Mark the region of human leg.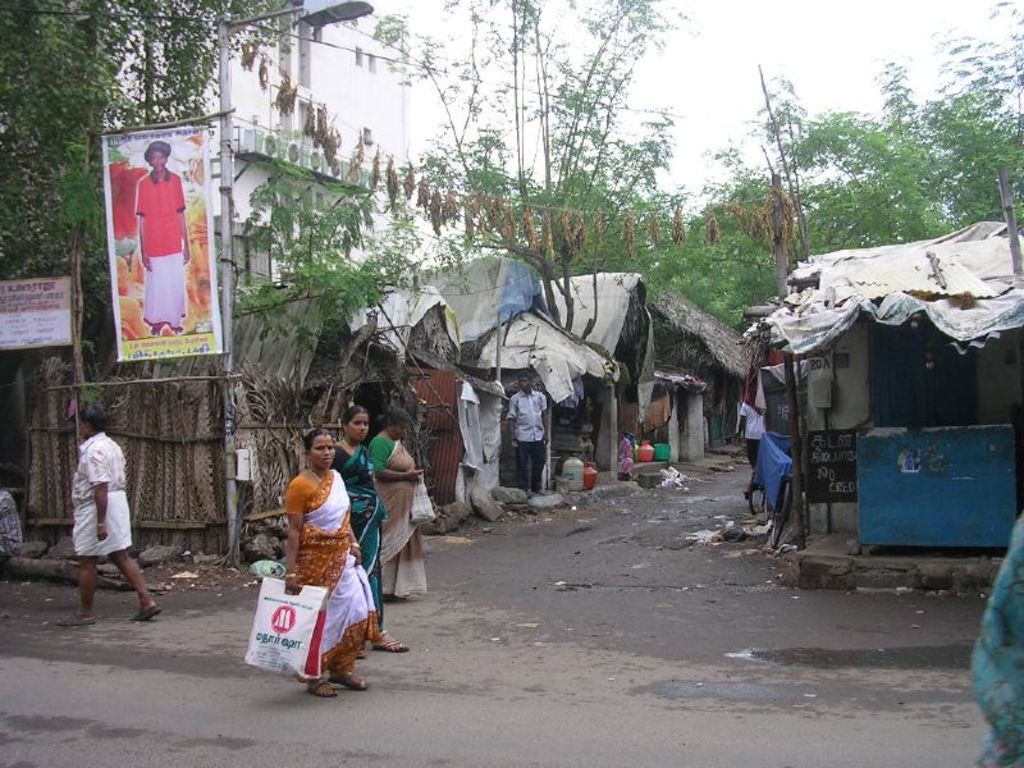
Region: box=[337, 541, 370, 695].
